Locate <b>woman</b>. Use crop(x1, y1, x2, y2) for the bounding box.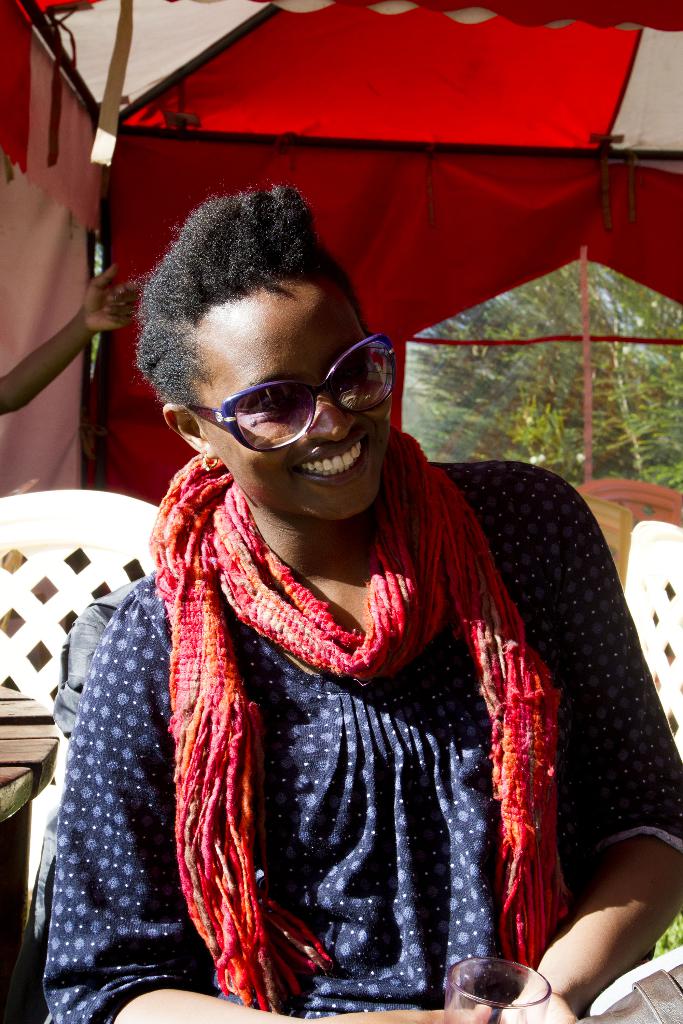
crop(115, 233, 621, 1023).
